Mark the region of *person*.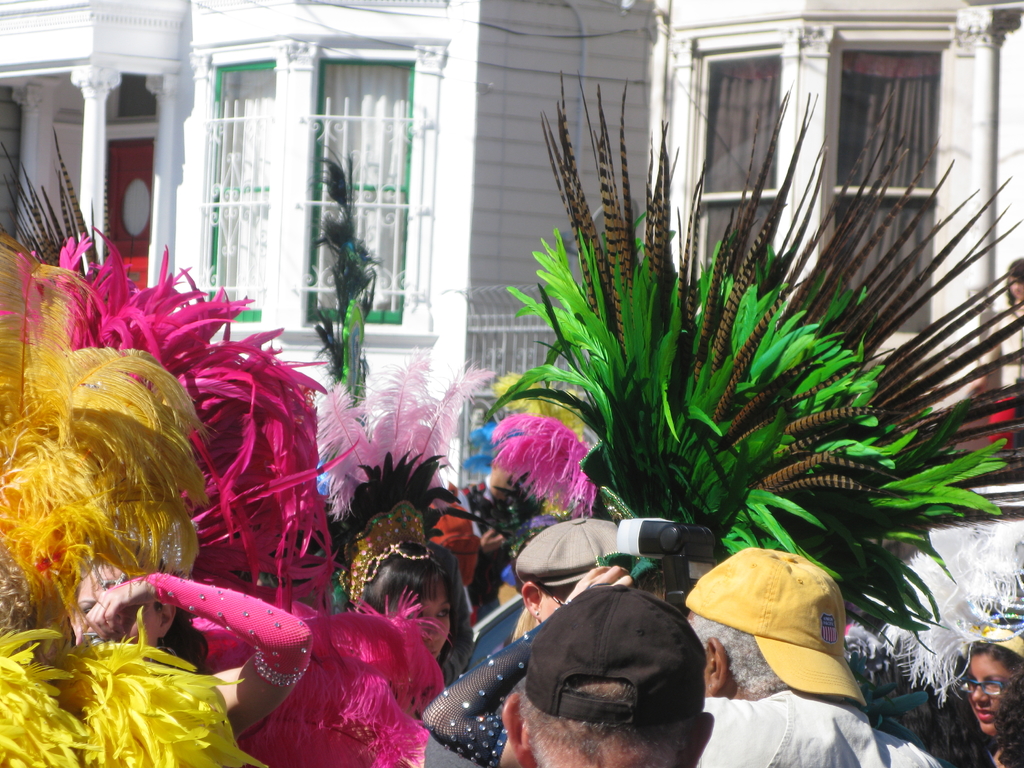
Region: (700, 547, 948, 767).
